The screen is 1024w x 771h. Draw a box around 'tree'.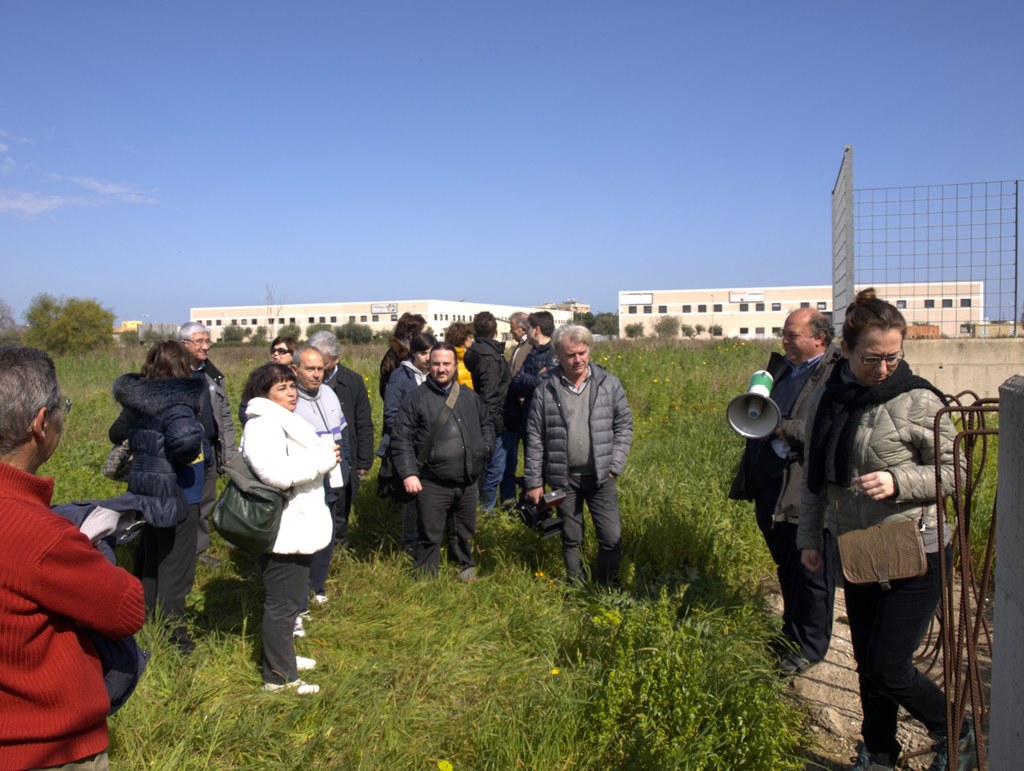
Rect(269, 323, 304, 347).
